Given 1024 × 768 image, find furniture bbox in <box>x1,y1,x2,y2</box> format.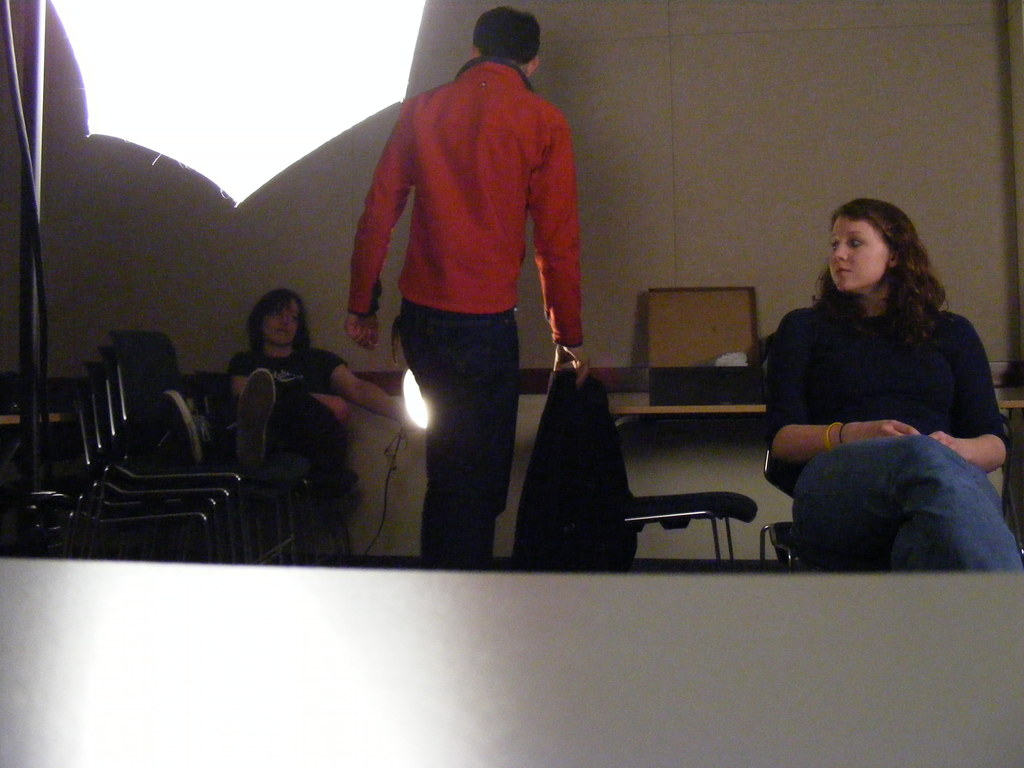
<box>762,328,862,573</box>.
